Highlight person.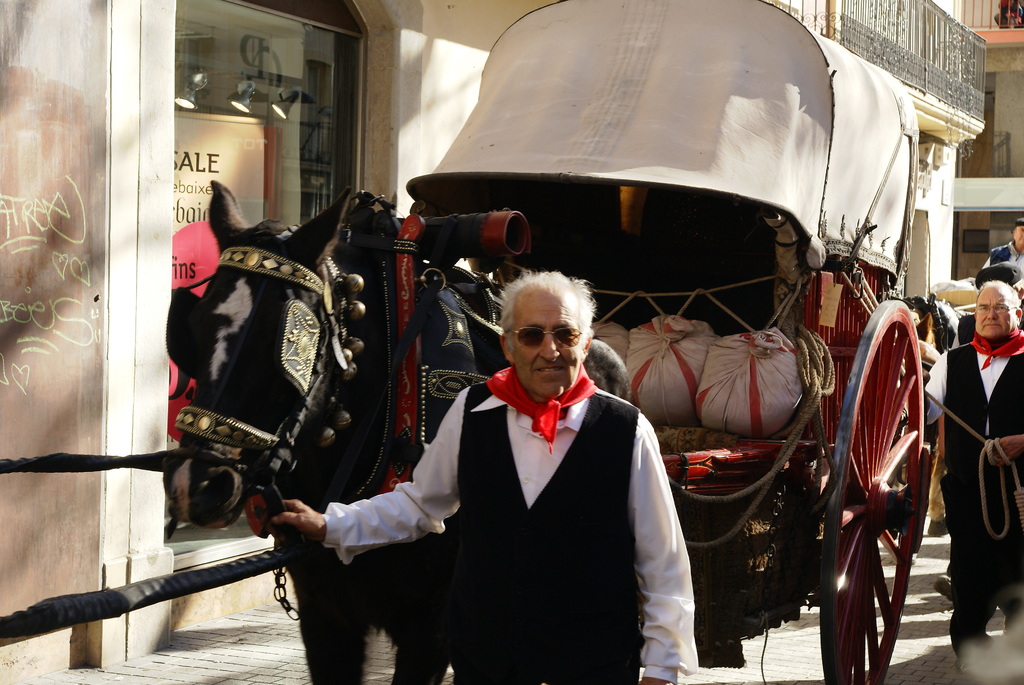
Highlighted region: (909,285,1023,665).
